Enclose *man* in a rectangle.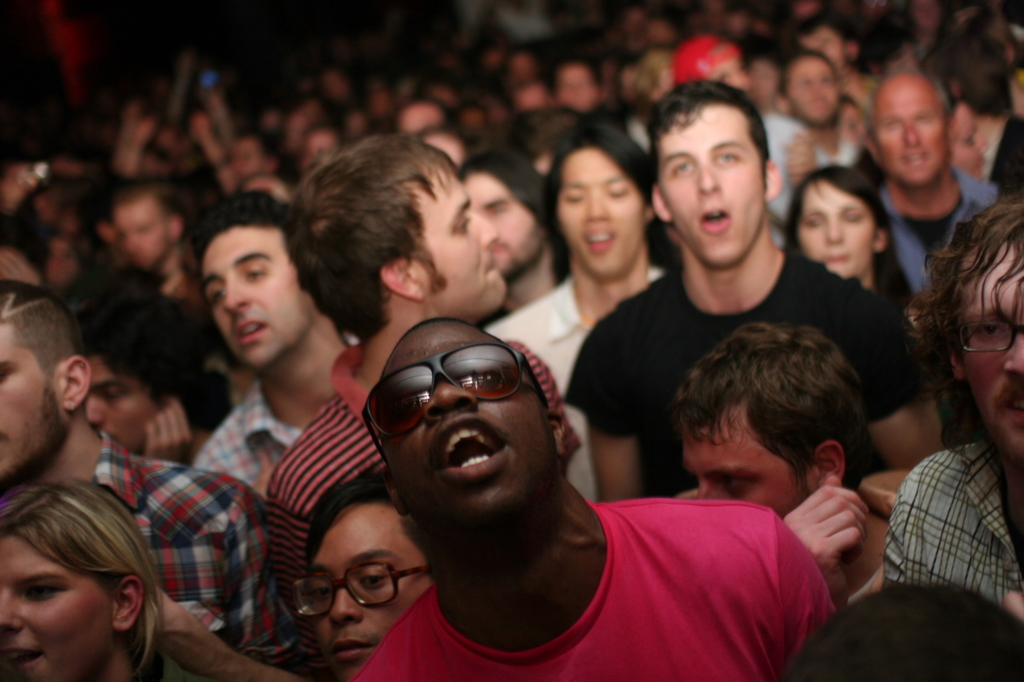
Rect(285, 462, 441, 681).
